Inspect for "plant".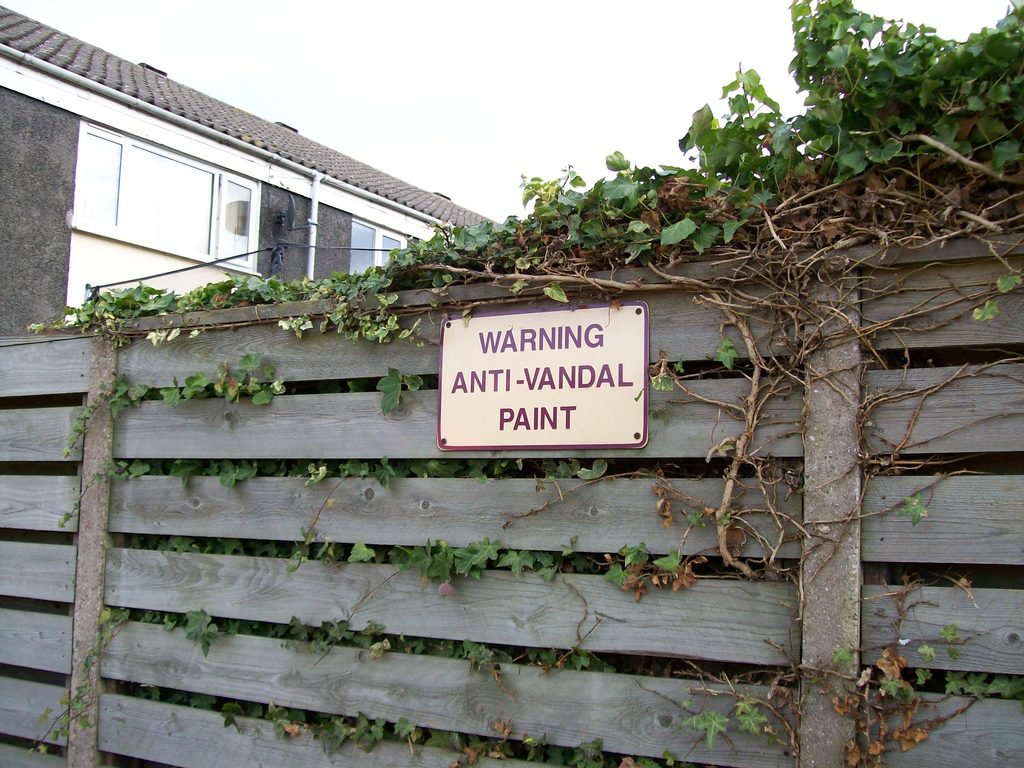
Inspection: <region>448, 715, 518, 767</region>.
